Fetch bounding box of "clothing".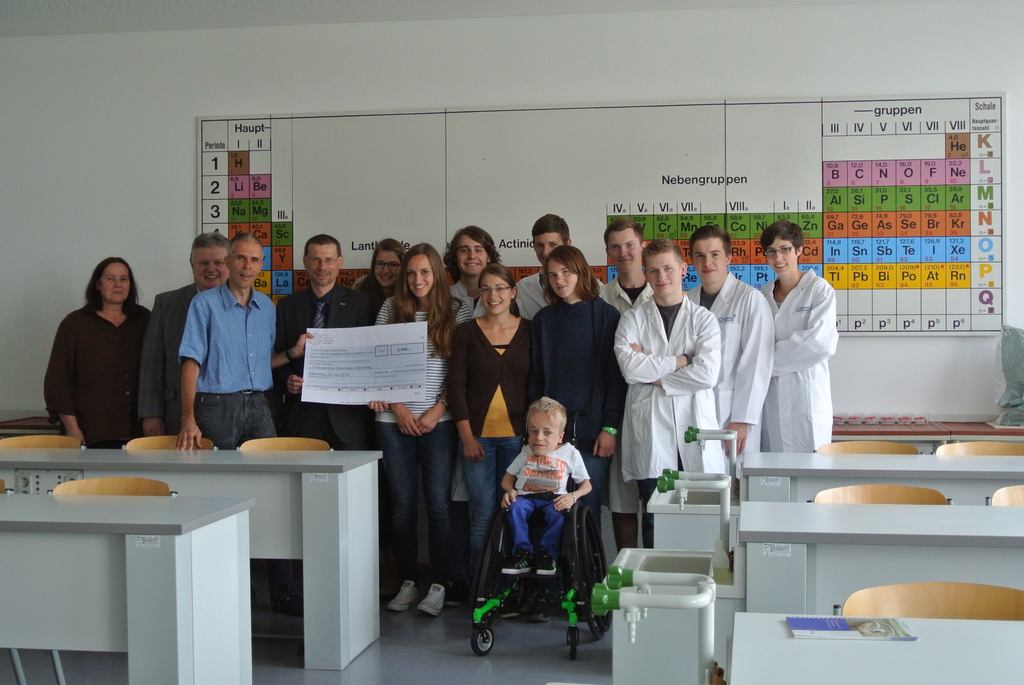
Bbox: [x1=276, y1=274, x2=380, y2=446].
